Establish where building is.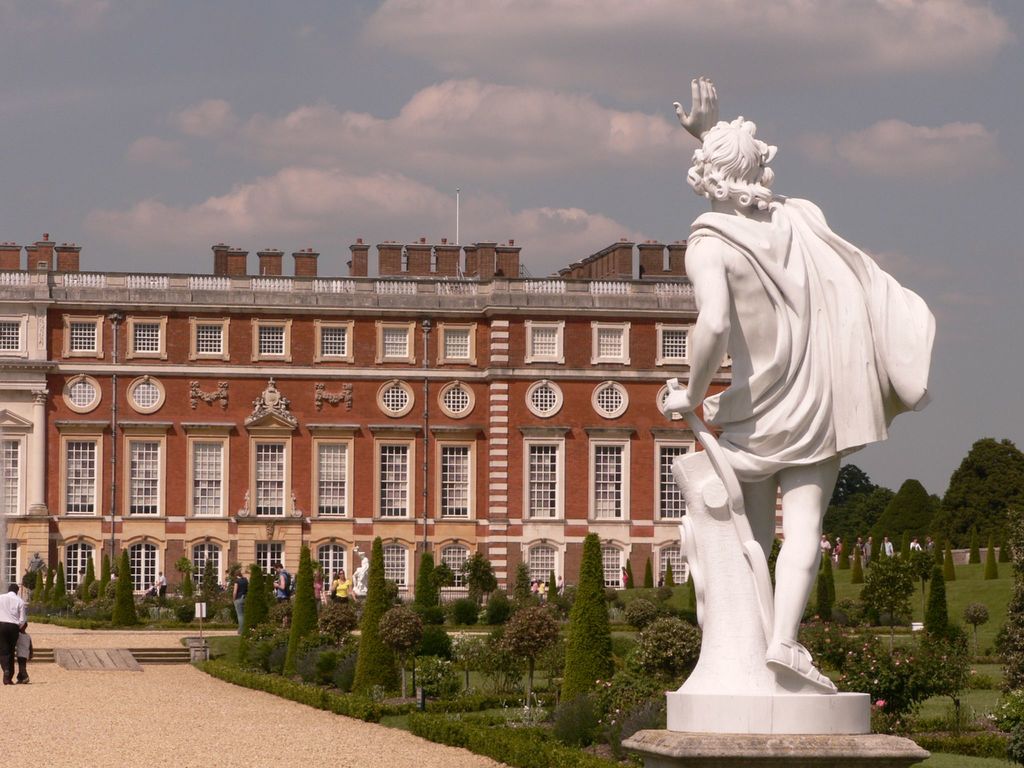
Established at Rect(0, 232, 783, 611).
